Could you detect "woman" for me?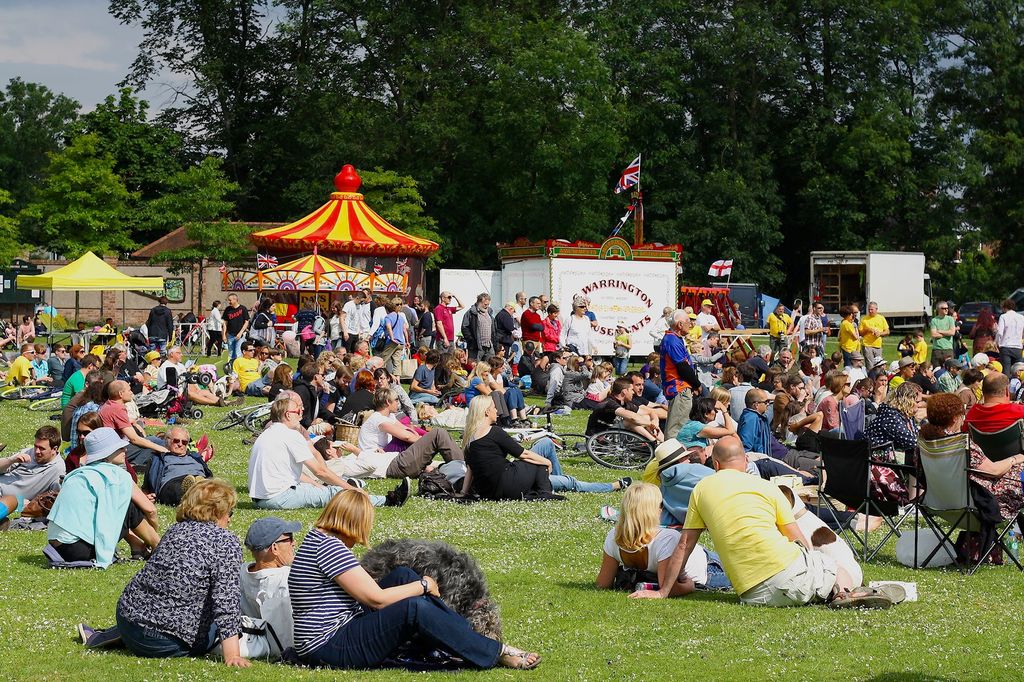
Detection result: <bbox>316, 350, 333, 375</bbox>.
